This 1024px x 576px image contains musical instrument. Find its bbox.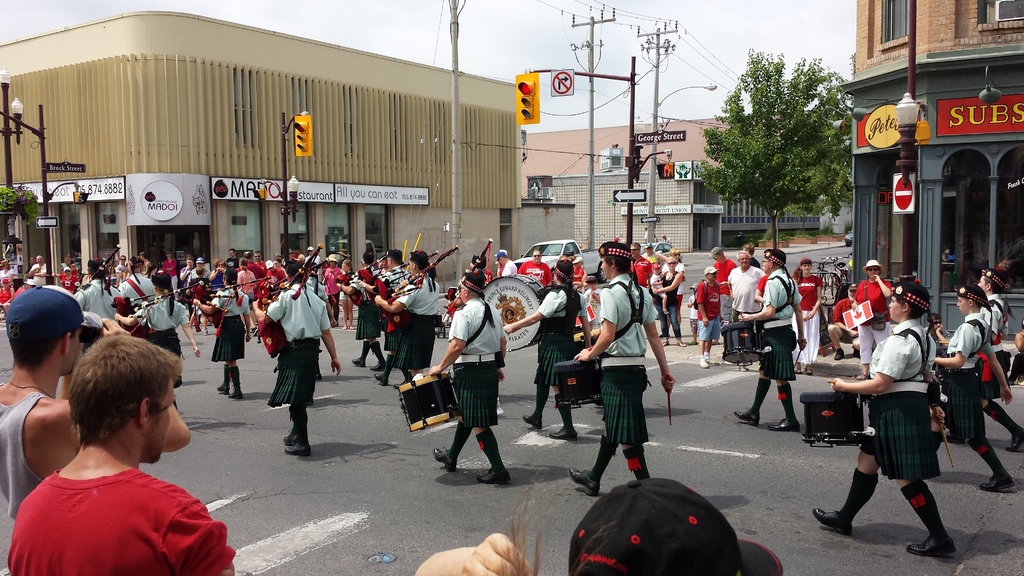
box(68, 247, 119, 292).
